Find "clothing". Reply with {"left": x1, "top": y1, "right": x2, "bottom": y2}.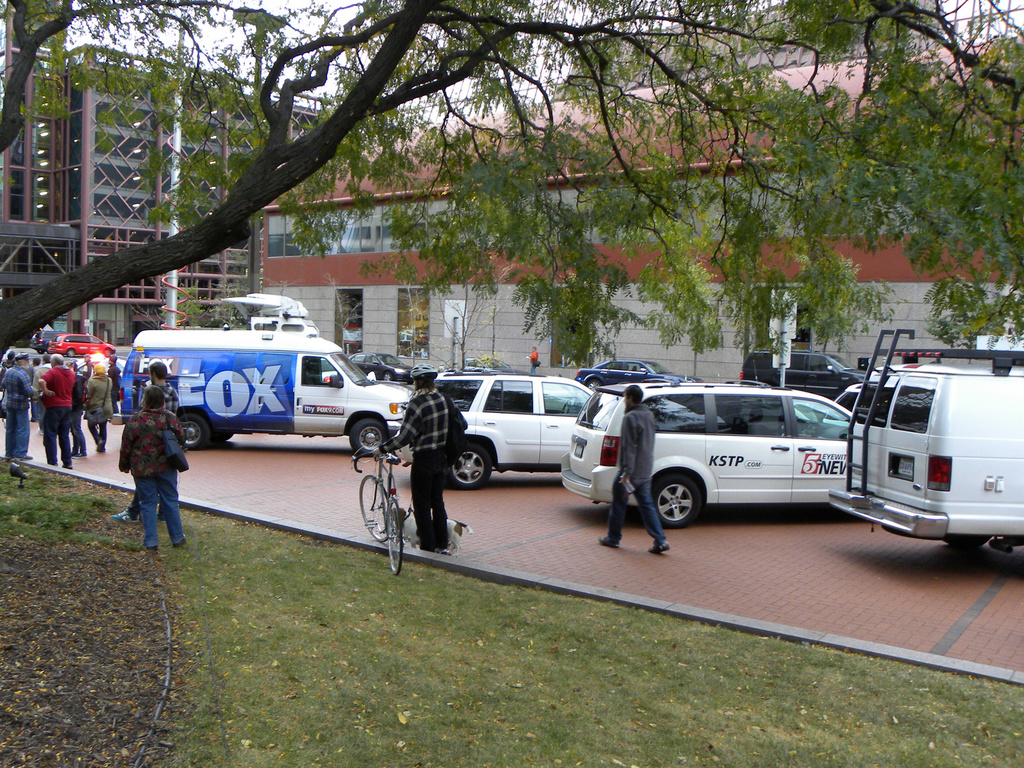
{"left": 410, "top": 445, "right": 446, "bottom": 541}.
